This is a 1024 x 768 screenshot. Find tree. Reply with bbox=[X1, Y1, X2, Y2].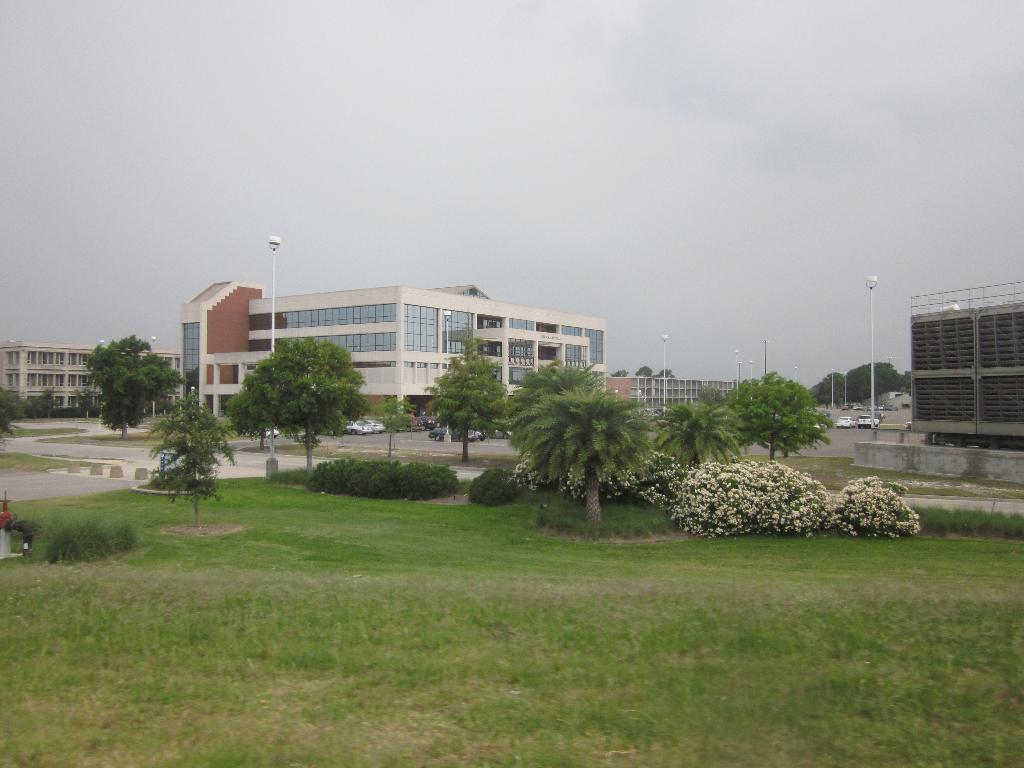
bbox=[806, 360, 909, 396].
